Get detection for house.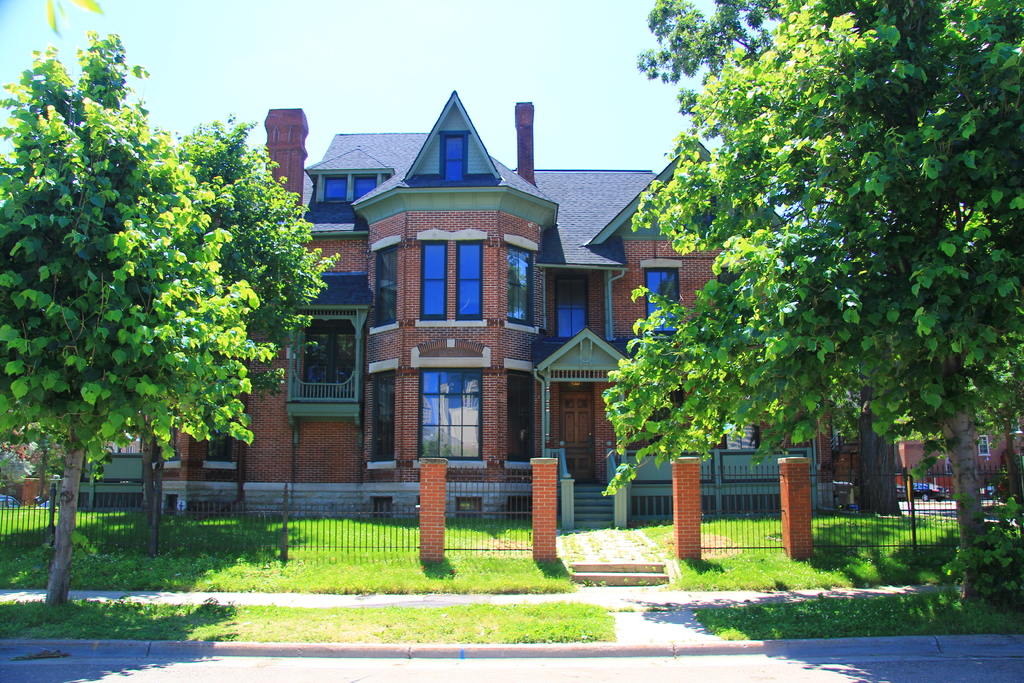
Detection: [118,84,877,537].
